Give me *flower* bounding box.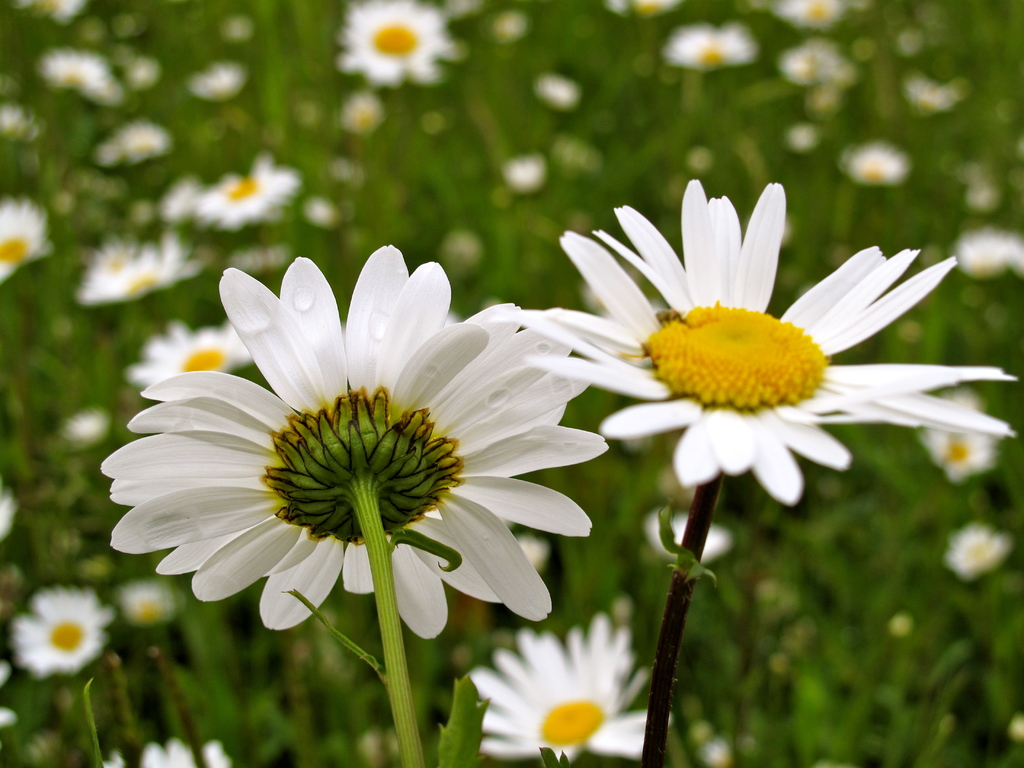
[12,586,117,684].
